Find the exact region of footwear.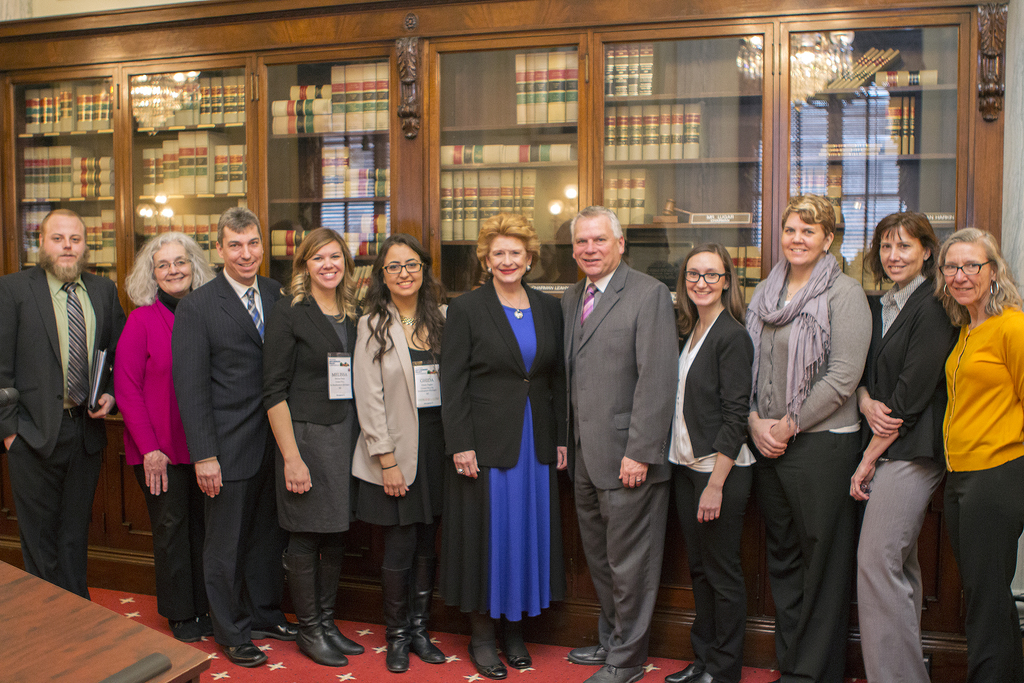
Exact region: x1=664, y1=661, x2=707, y2=682.
